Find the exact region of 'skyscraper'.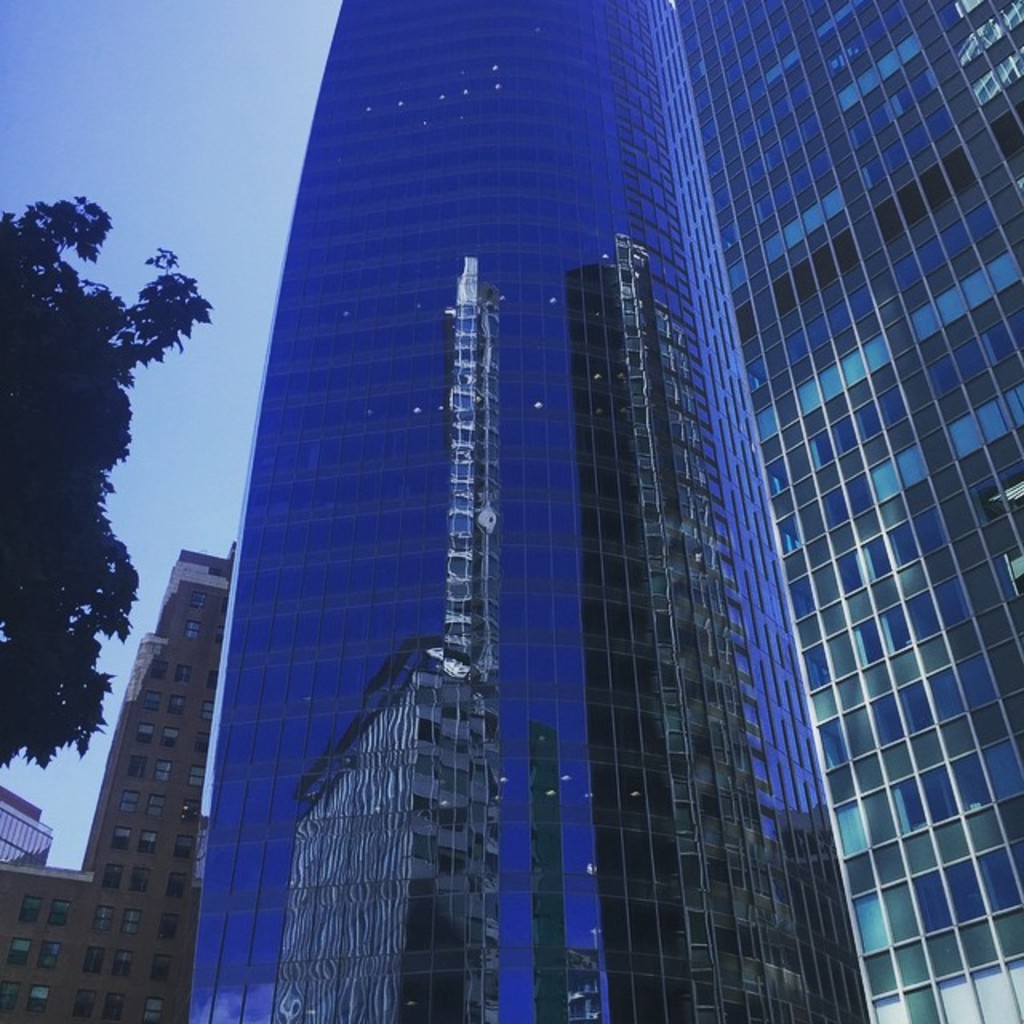
Exact region: bbox=[206, 0, 835, 1022].
